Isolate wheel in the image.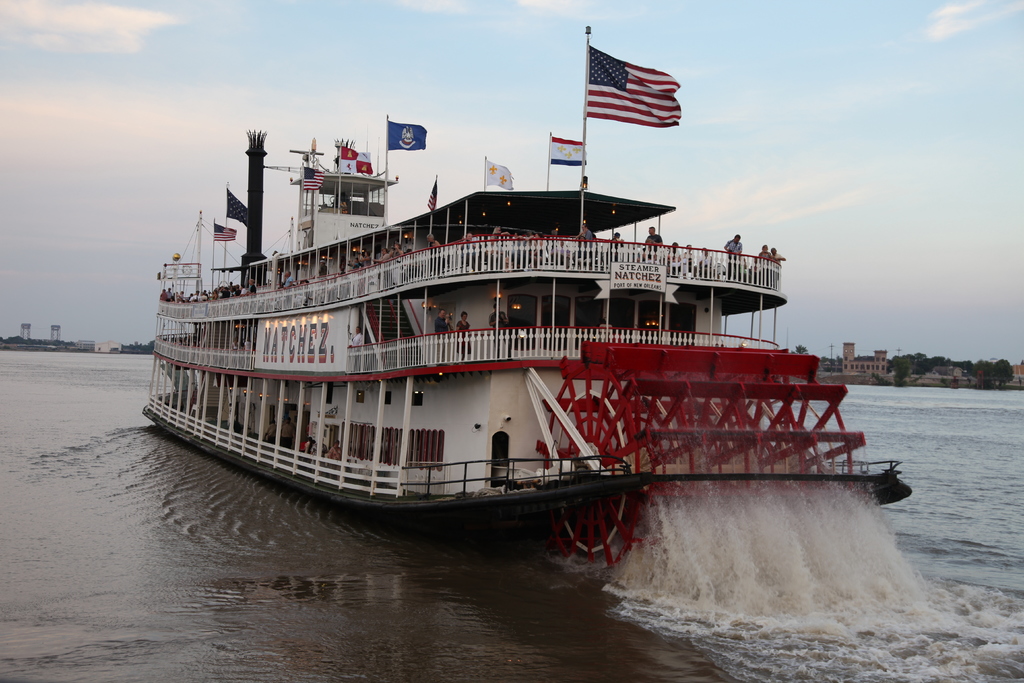
Isolated region: detection(542, 388, 867, 578).
